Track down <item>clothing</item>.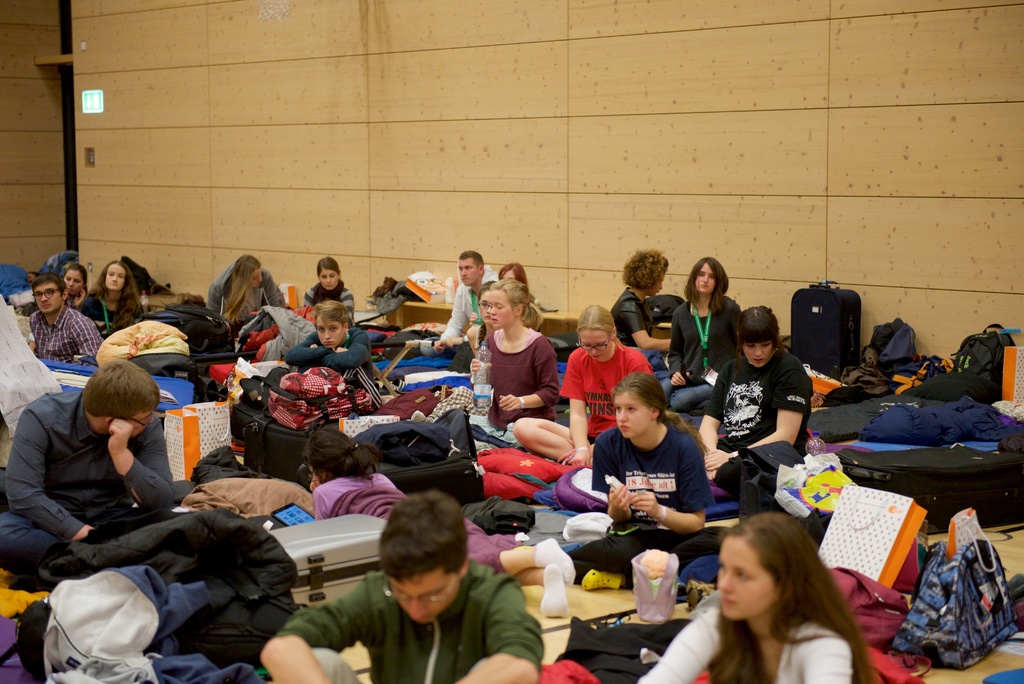
Tracked to [637,606,846,683].
